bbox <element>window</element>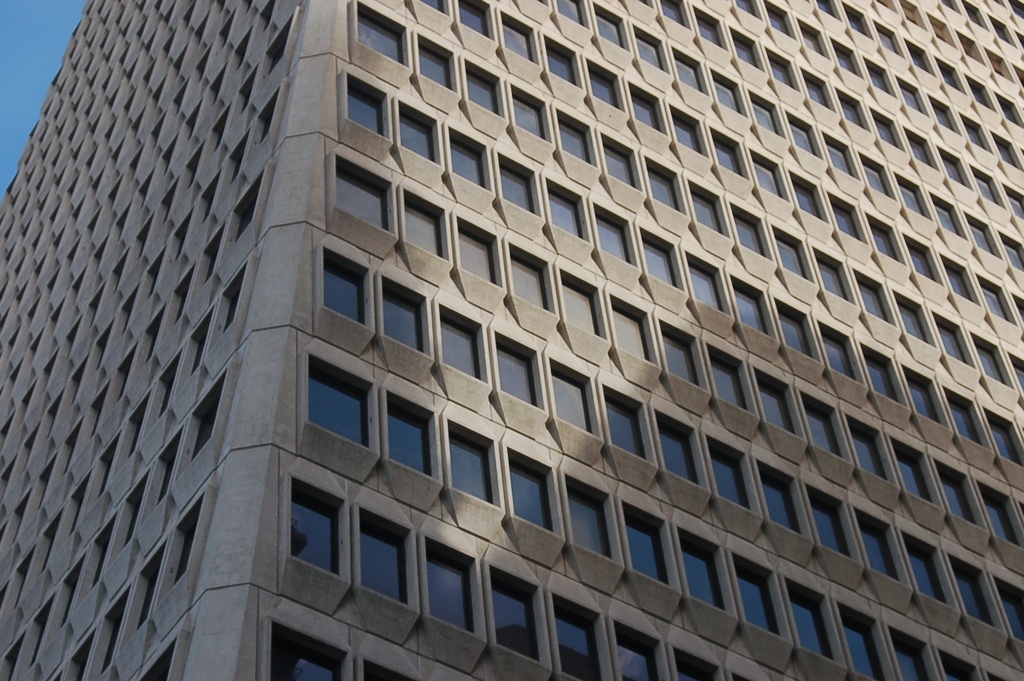
locate(1012, 0, 1023, 17)
